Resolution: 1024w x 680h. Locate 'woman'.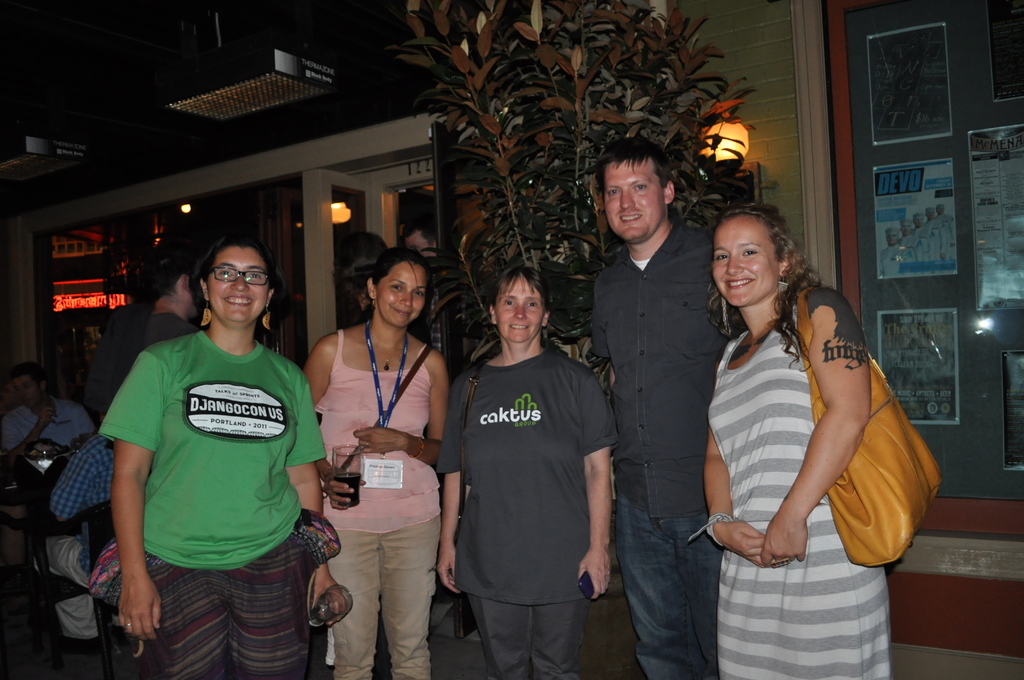
{"left": 300, "top": 244, "right": 454, "bottom": 679}.
